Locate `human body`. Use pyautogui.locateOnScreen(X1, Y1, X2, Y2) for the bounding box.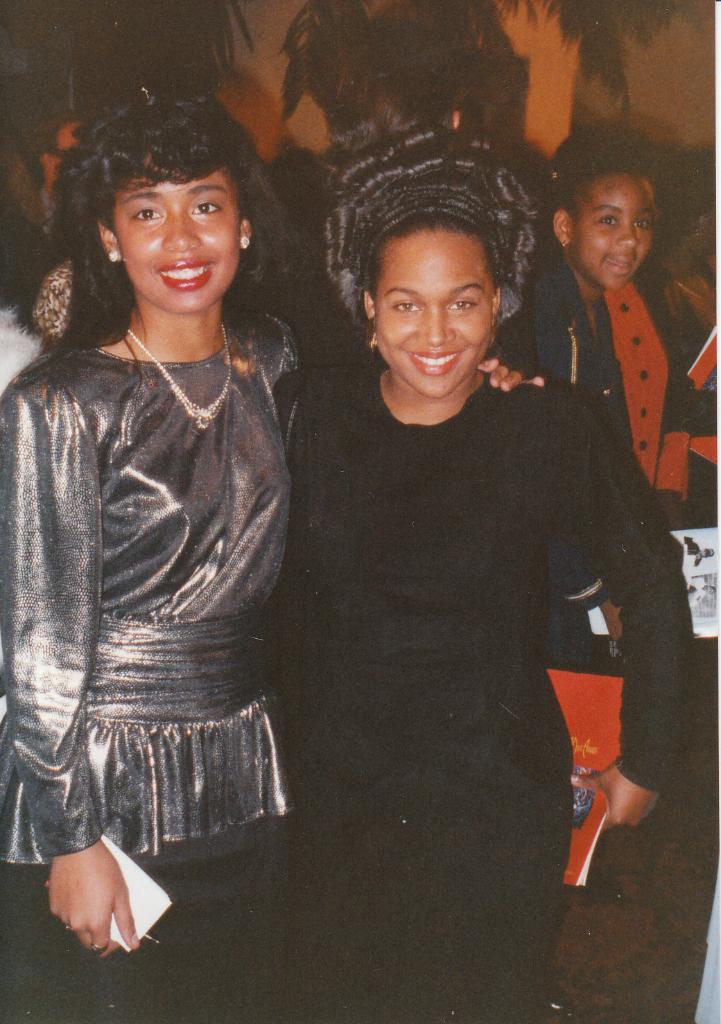
pyautogui.locateOnScreen(31, 193, 66, 235).
